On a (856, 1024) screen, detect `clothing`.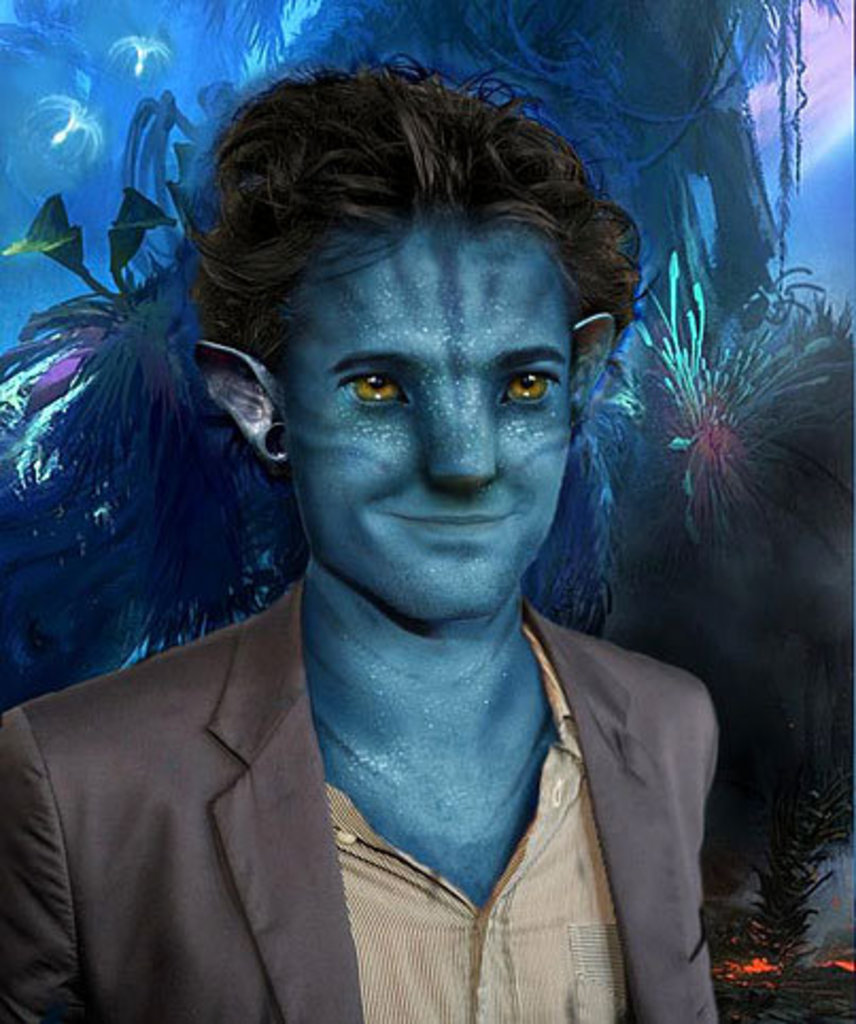
box=[25, 533, 743, 1023].
